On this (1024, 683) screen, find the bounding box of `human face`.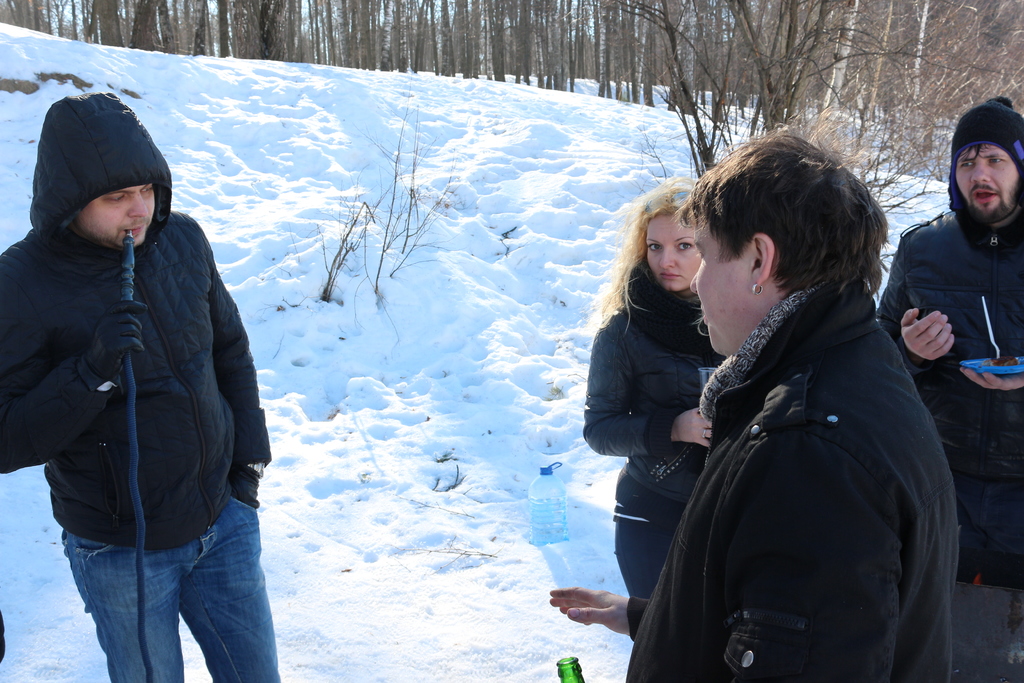
Bounding box: select_region(73, 179, 156, 252).
